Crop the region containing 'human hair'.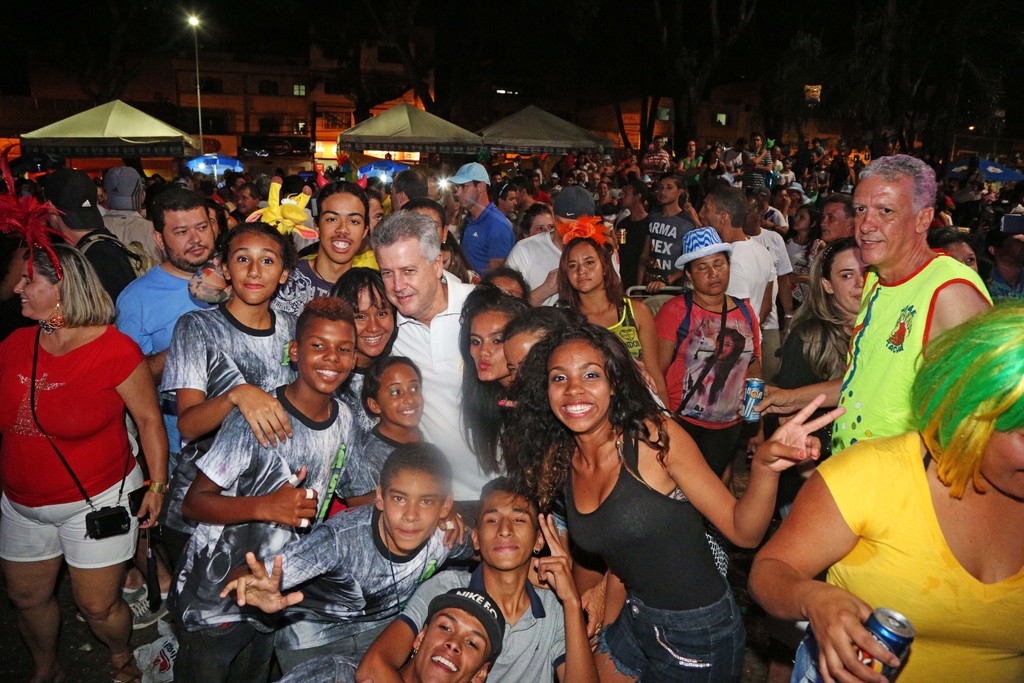
Crop region: x1=24, y1=244, x2=118, y2=327.
